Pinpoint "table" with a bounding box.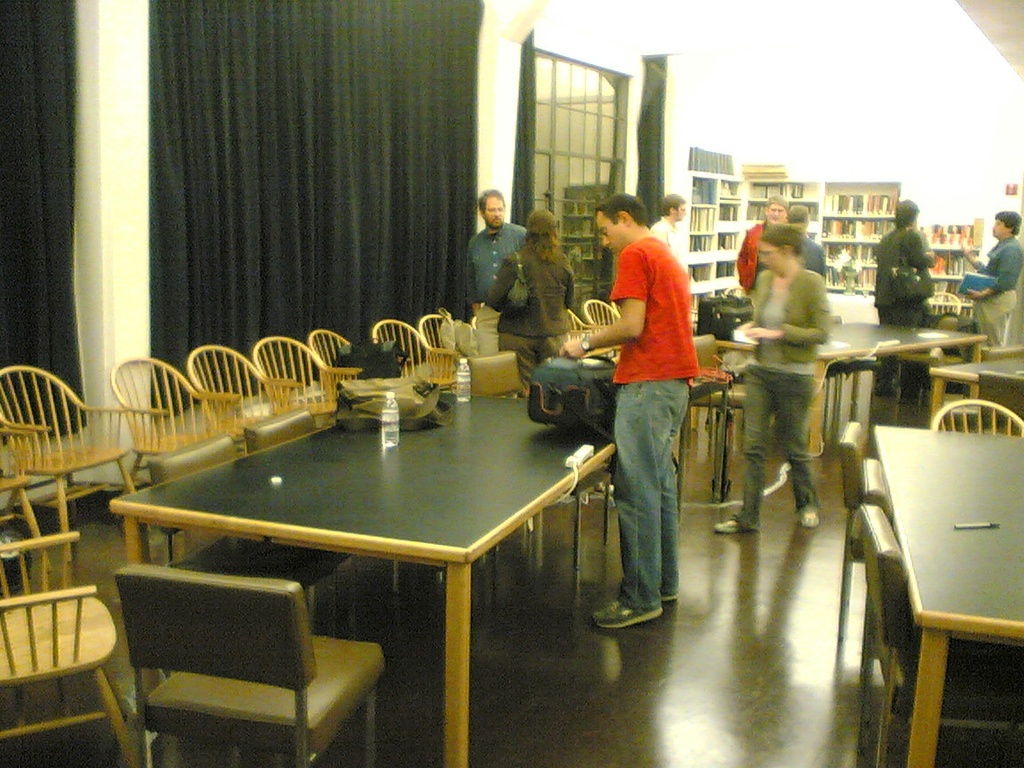
<bbox>717, 319, 985, 455</bbox>.
